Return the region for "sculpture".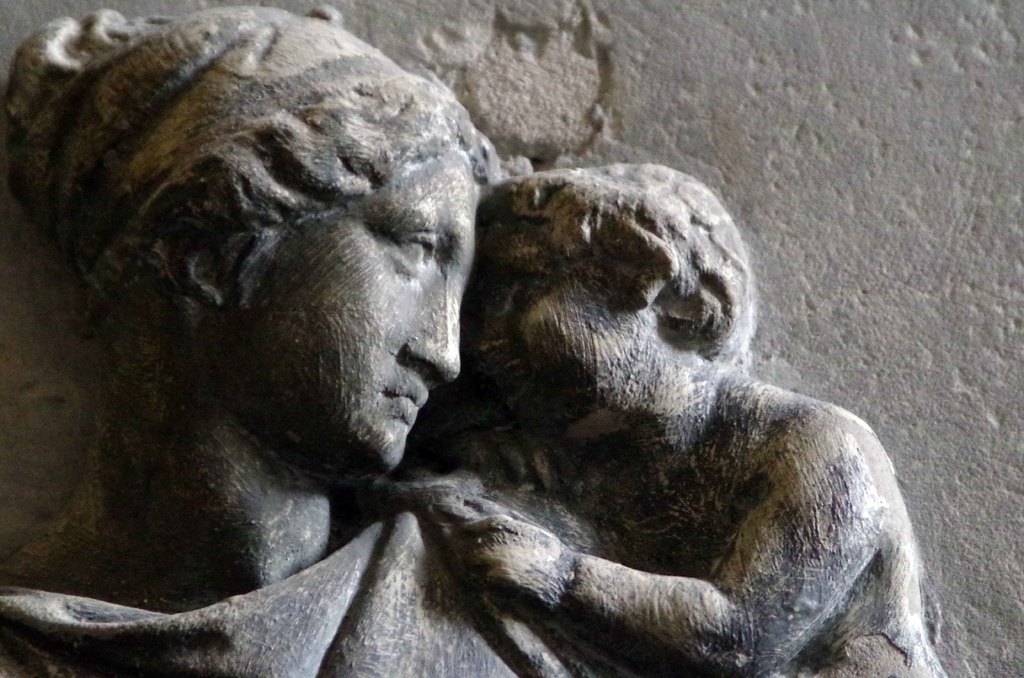
BBox(0, 0, 959, 677).
